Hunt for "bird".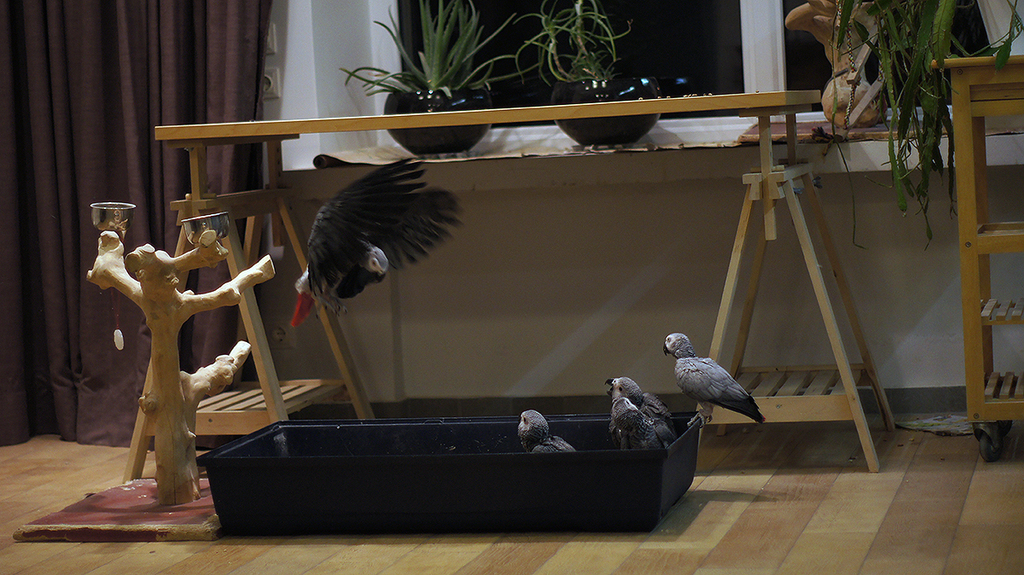
Hunted down at 507/408/577/455.
